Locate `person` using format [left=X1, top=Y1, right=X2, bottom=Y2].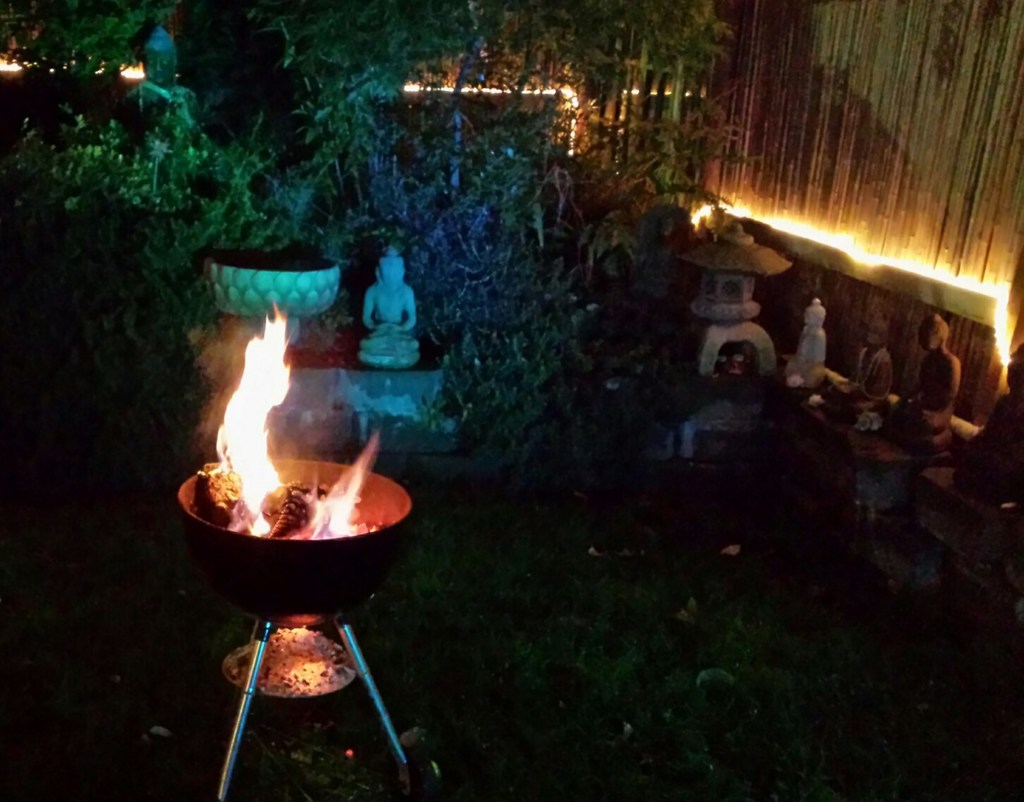
[left=785, top=296, right=826, bottom=379].
